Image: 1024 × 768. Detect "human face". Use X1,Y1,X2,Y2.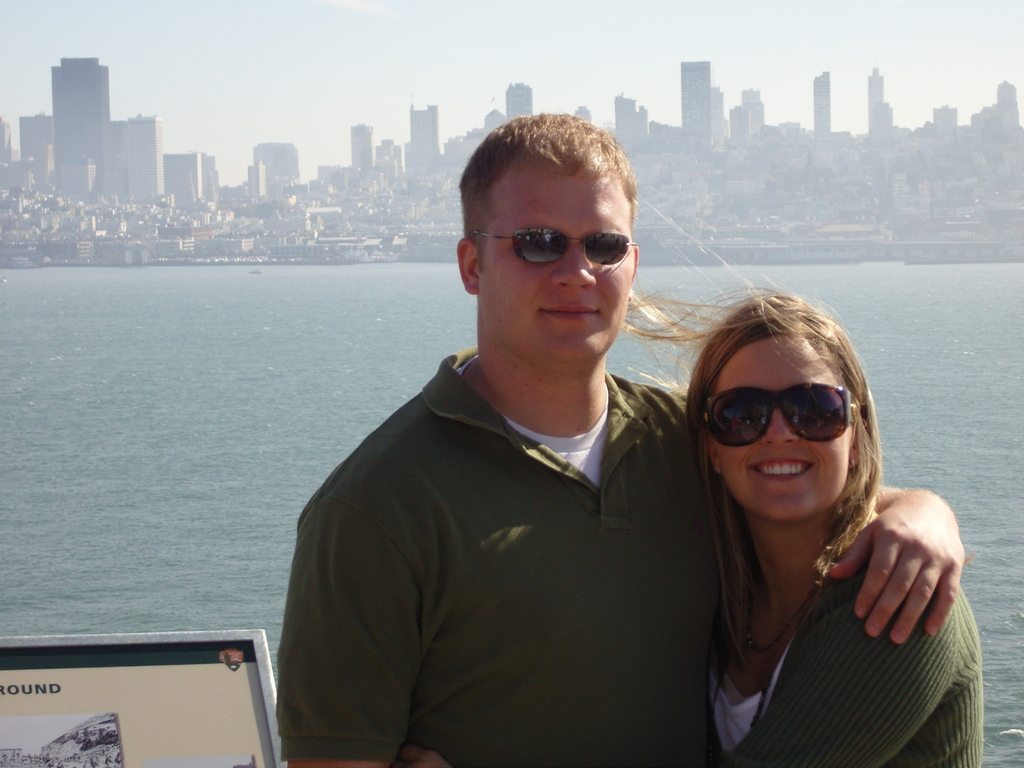
710,337,851,516.
